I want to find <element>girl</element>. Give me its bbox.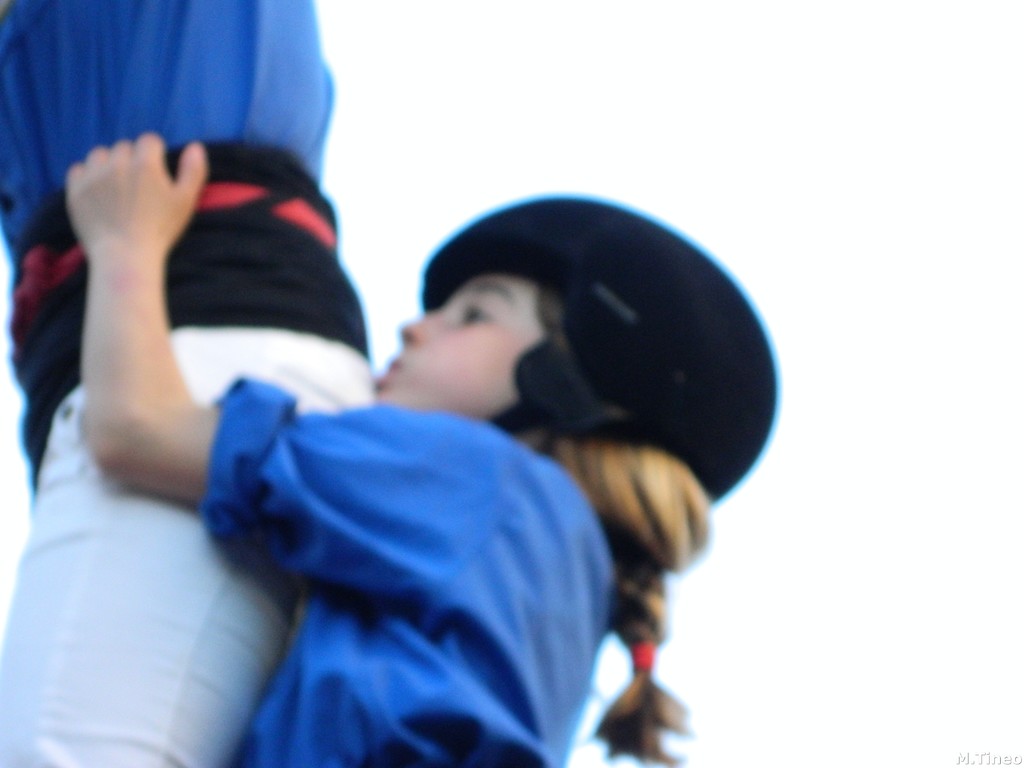
(72,127,771,767).
